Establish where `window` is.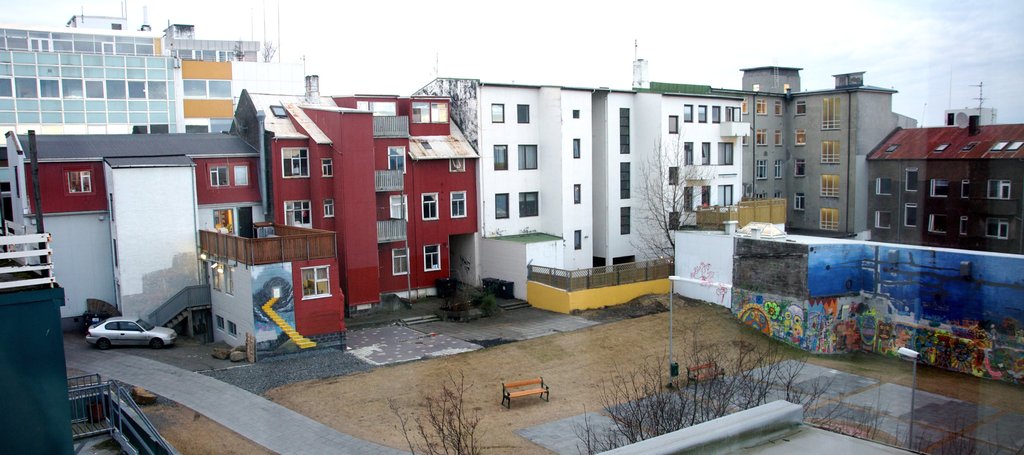
Established at x1=319, y1=150, x2=337, y2=181.
